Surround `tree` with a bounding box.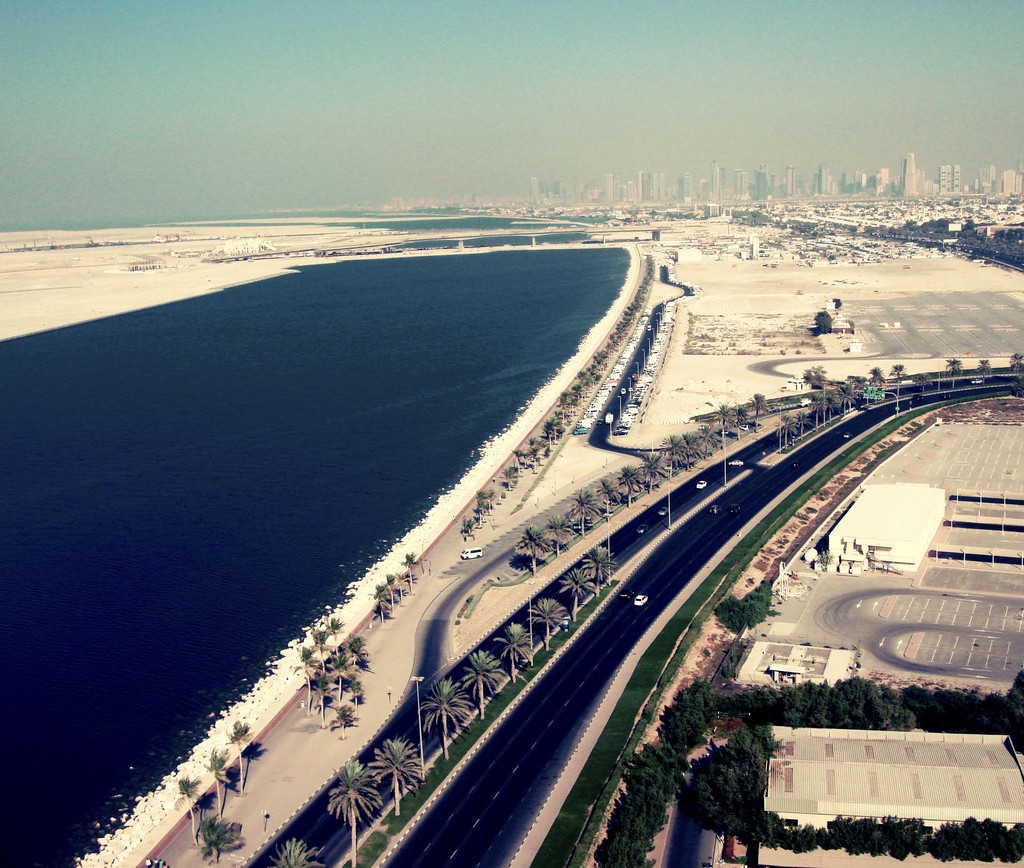
bbox=(1014, 352, 1023, 388).
